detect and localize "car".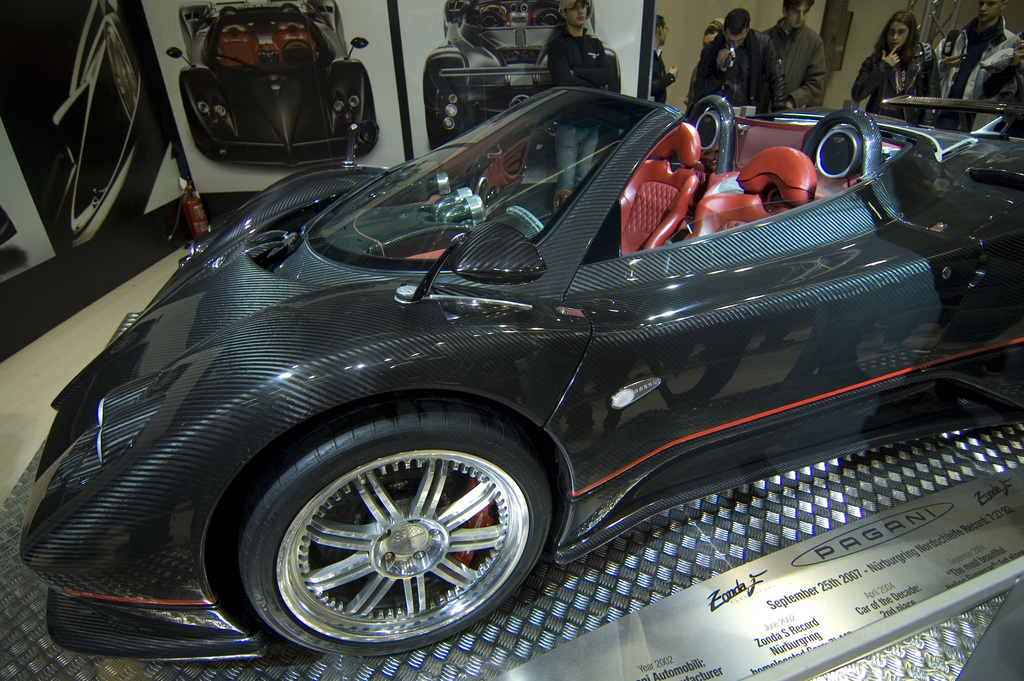
Localized at x1=17, y1=79, x2=1023, y2=668.
